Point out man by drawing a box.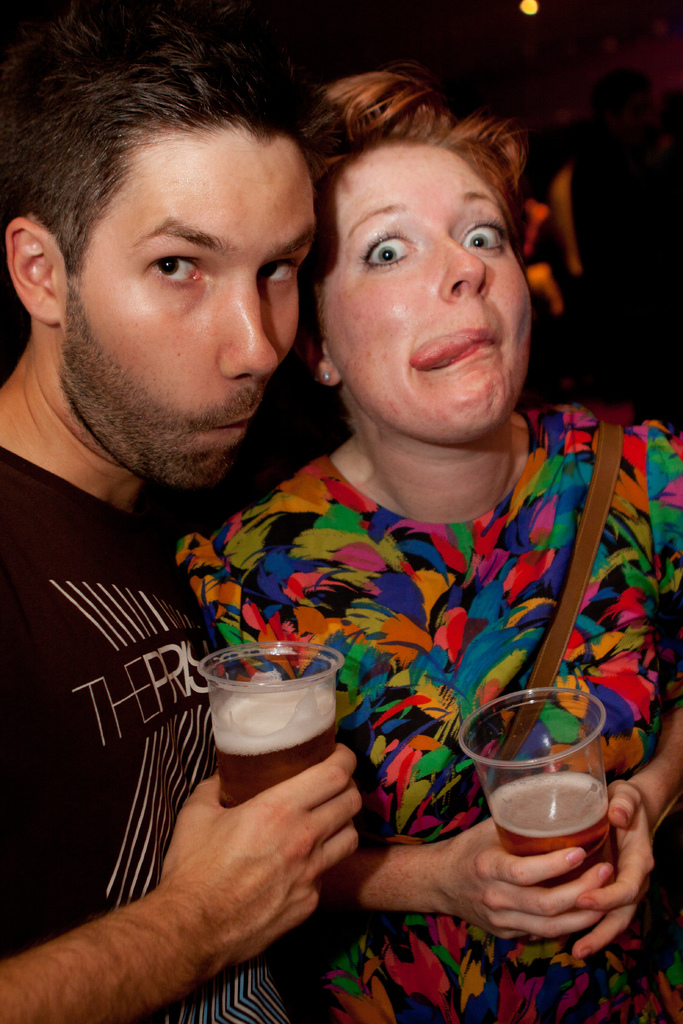
locate(0, 26, 383, 1023).
